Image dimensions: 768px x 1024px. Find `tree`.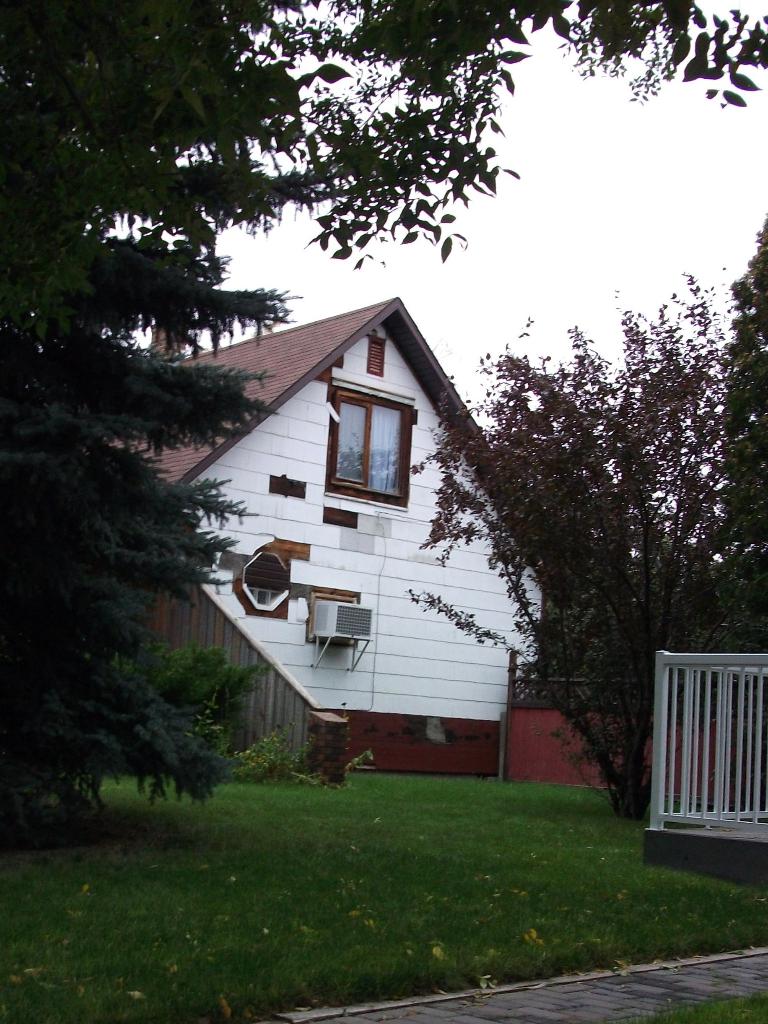
Rect(714, 227, 767, 648).
